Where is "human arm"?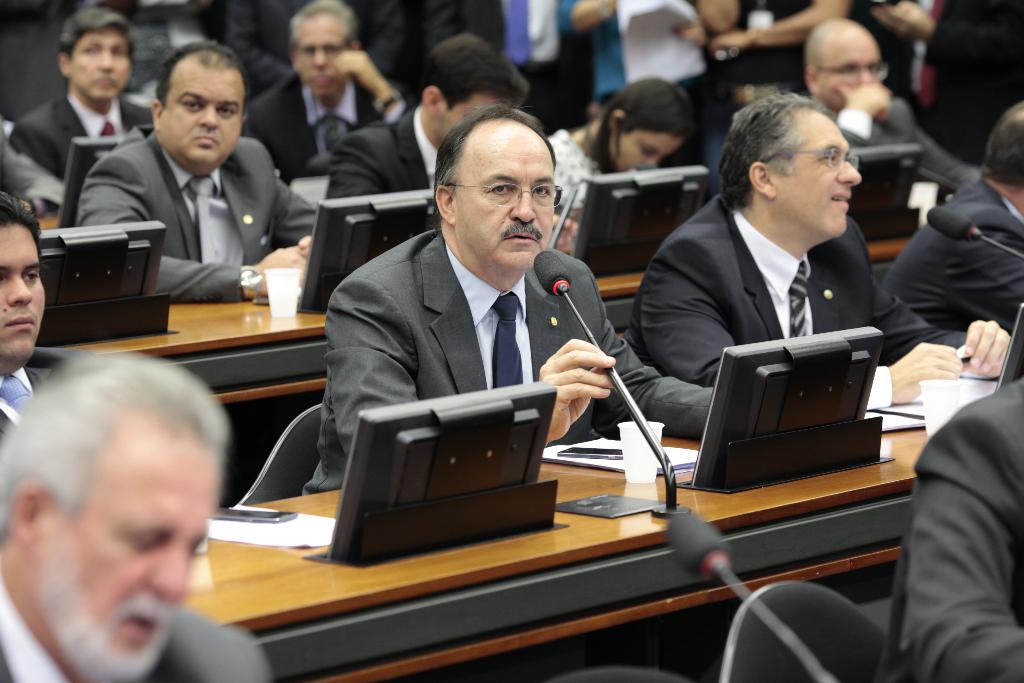
[left=549, top=149, right=612, bottom=208].
